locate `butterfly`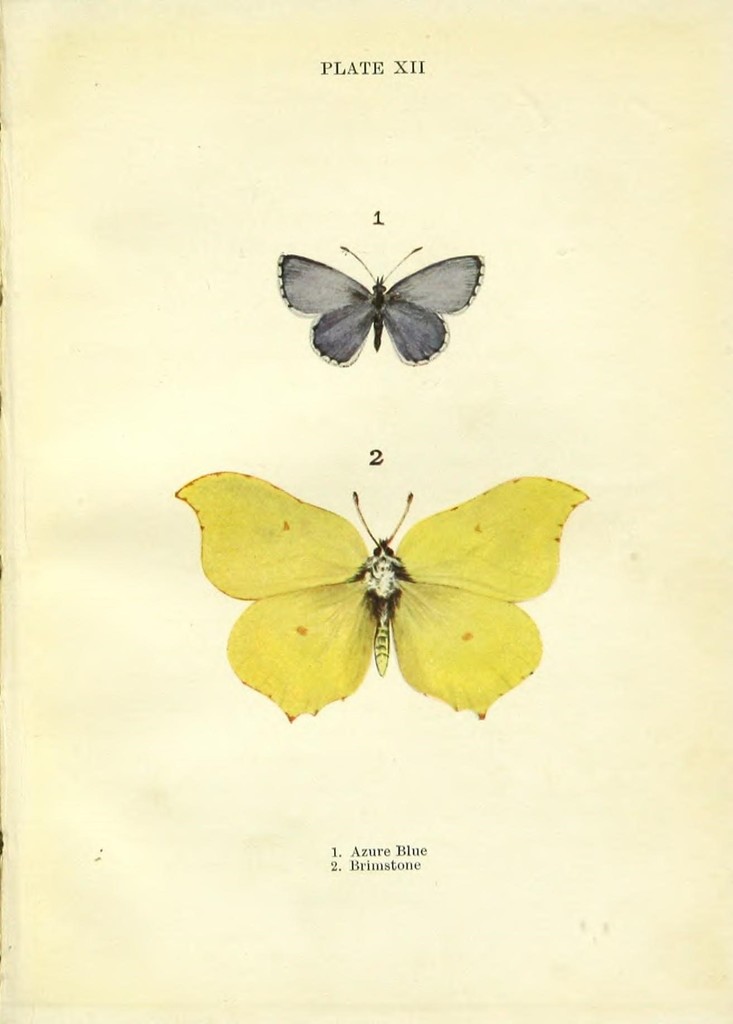
[left=269, top=225, right=485, bottom=381]
